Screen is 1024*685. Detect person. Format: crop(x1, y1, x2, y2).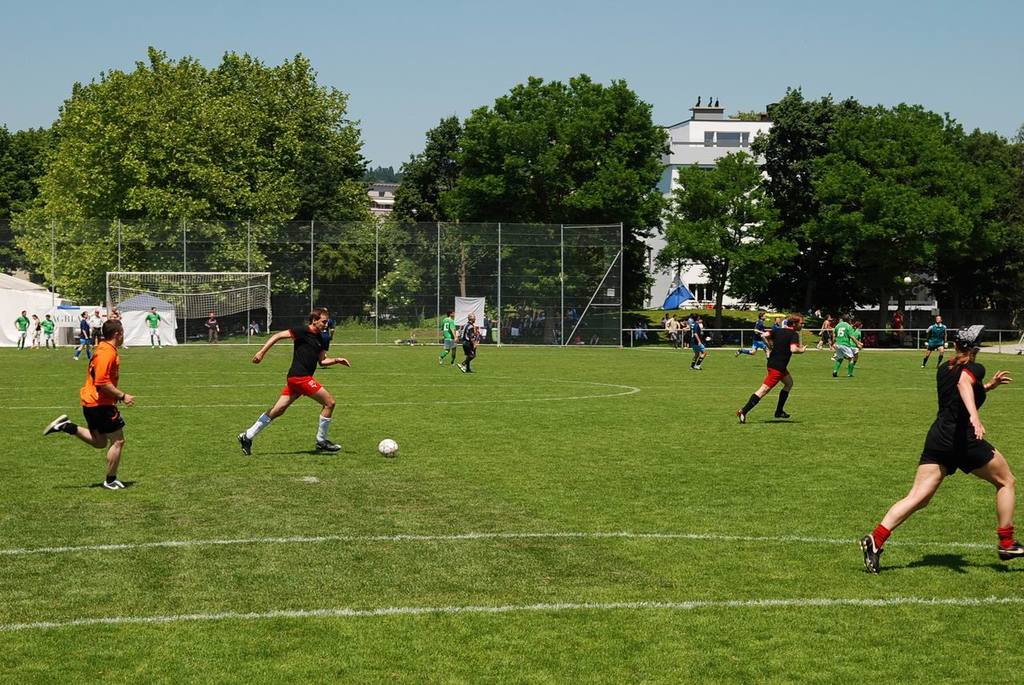
crop(861, 322, 1023, 575).
